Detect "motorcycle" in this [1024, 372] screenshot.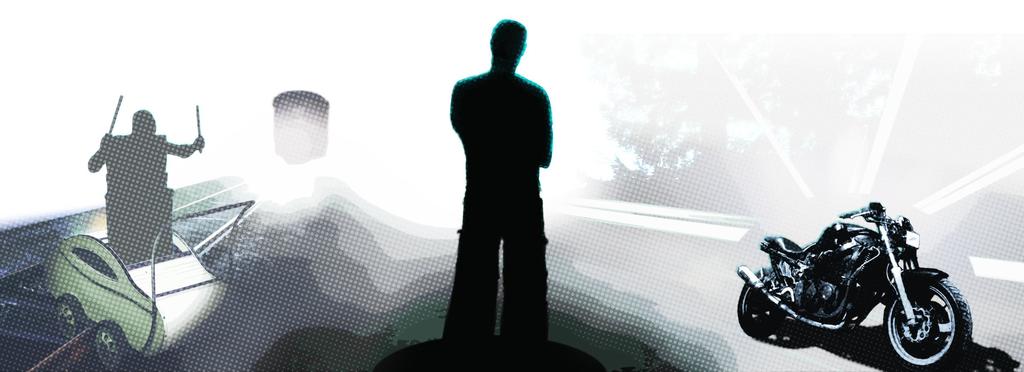
Detection: region(747, 200, 975, 364).
